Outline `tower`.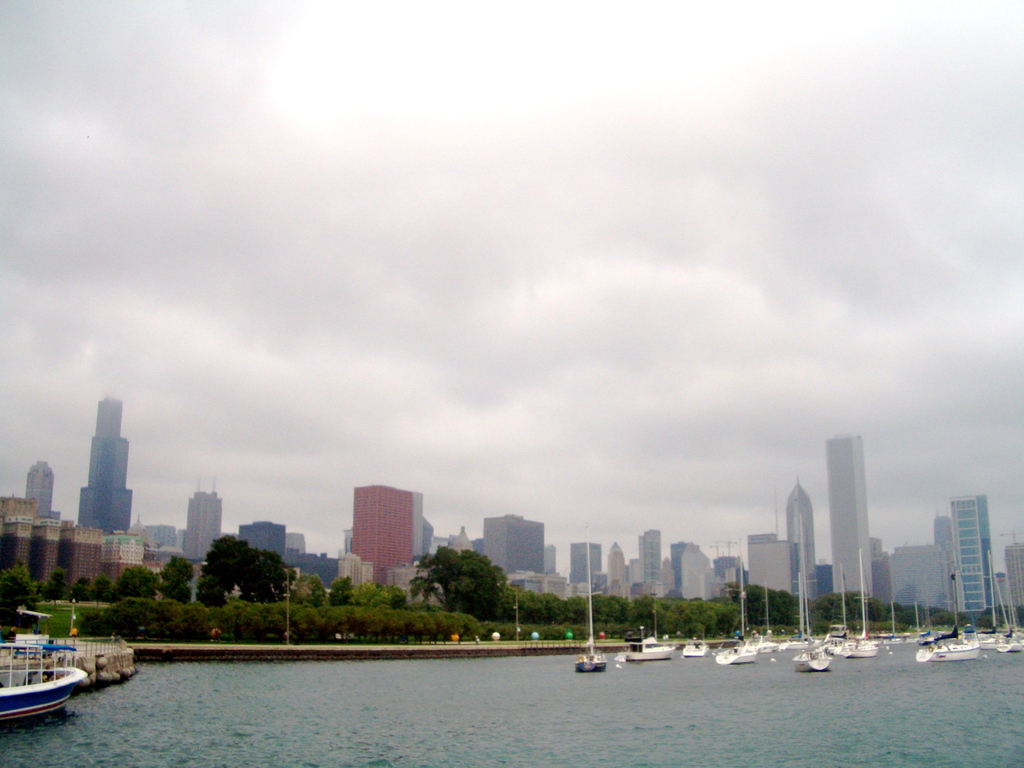
Outline: 740/529/799/606.
